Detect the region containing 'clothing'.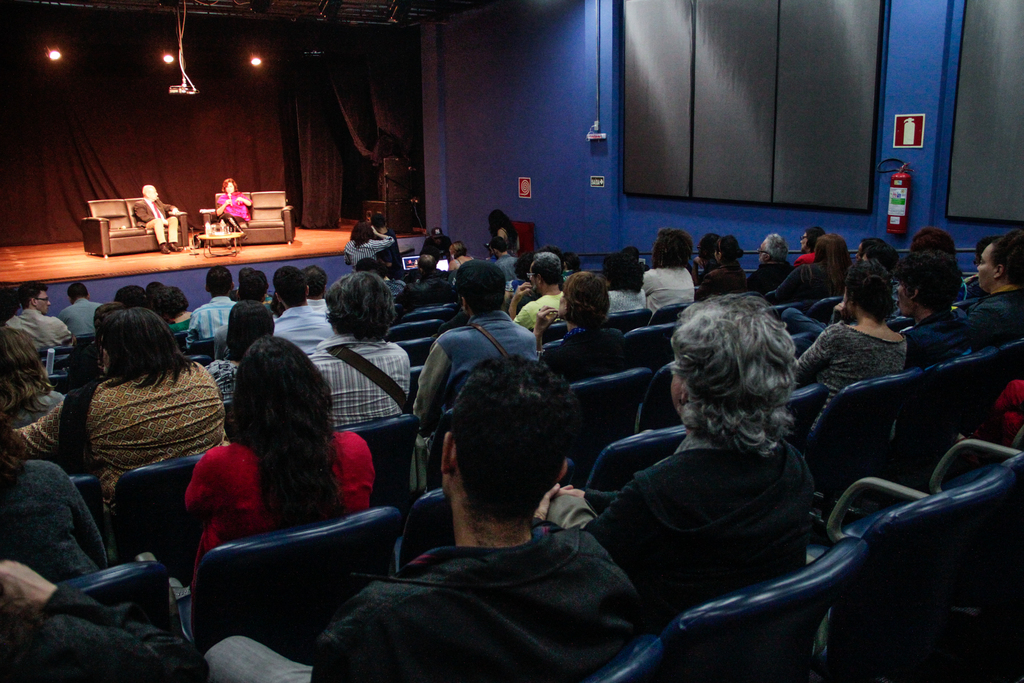
(left=968, top=377, right=1023, bottom=440).
